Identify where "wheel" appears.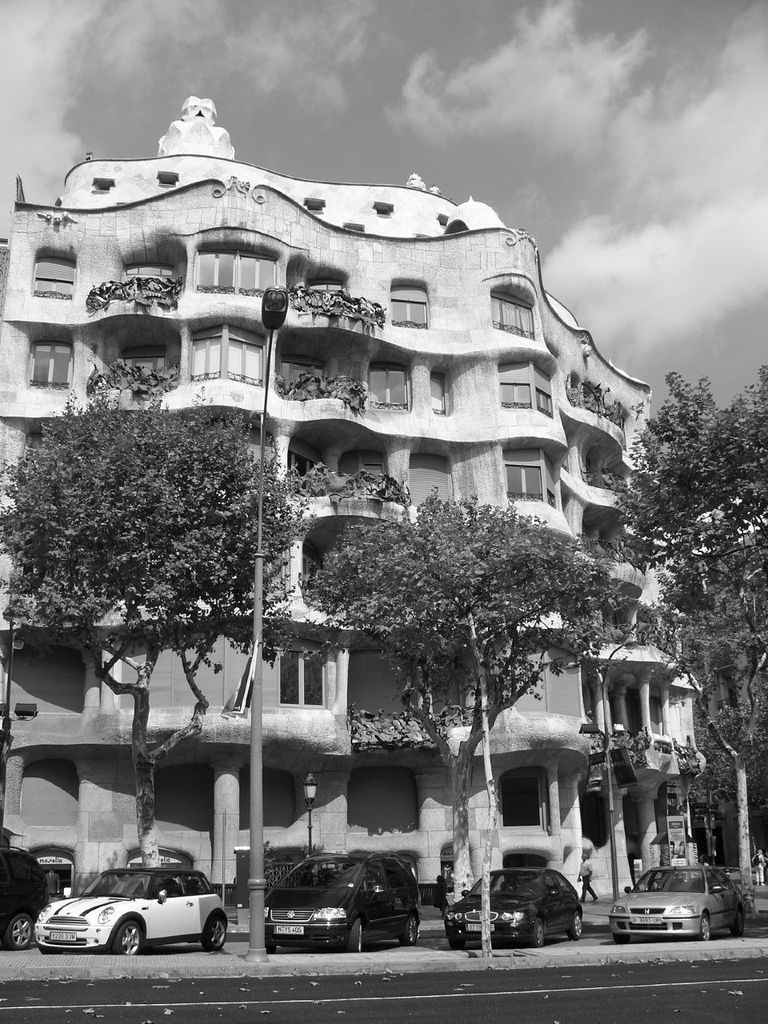
Appears at locate(528, 922, 549, 946).
